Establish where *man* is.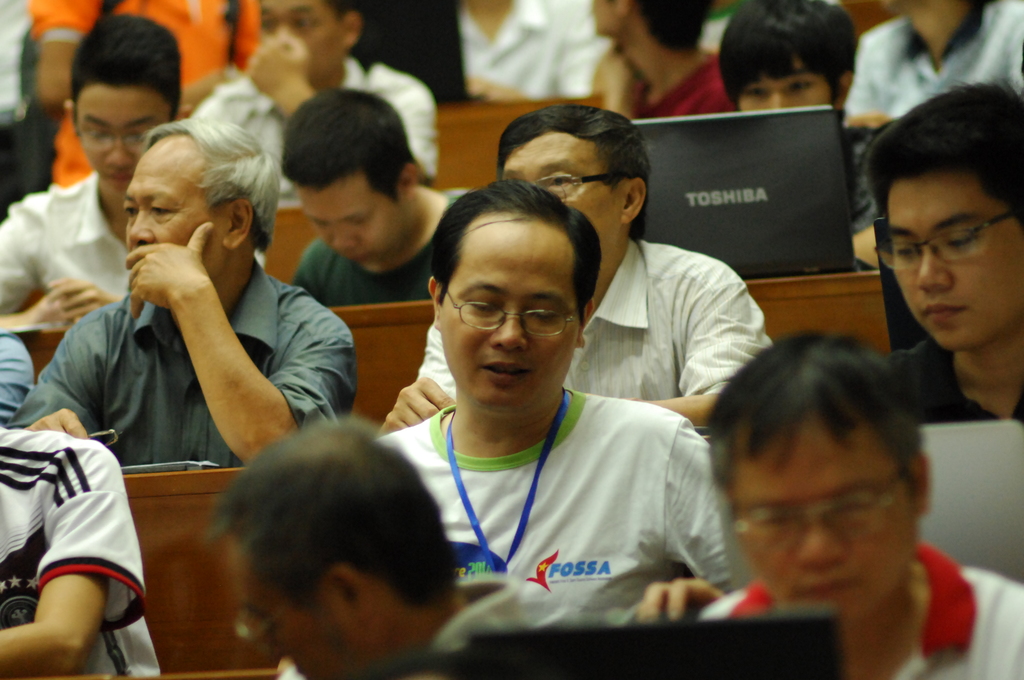
Established at [left=0, top=10, right=269, bottom=334].
